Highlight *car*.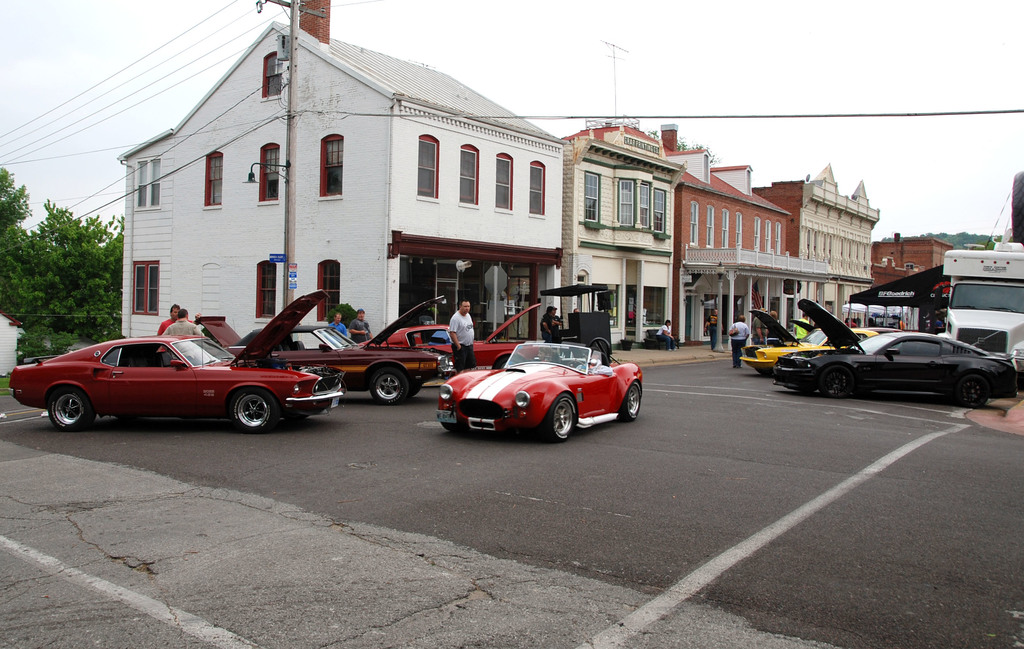
Highlighted region: rect(358, 303, 547, 371).
